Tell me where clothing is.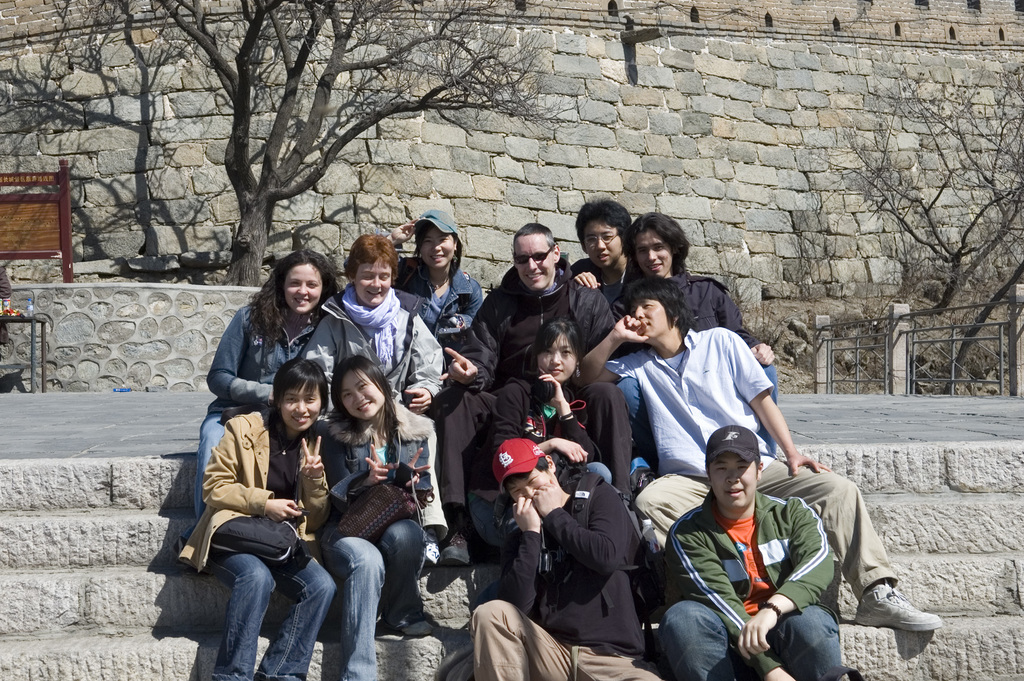
clothing is at 573/256/633/313.
